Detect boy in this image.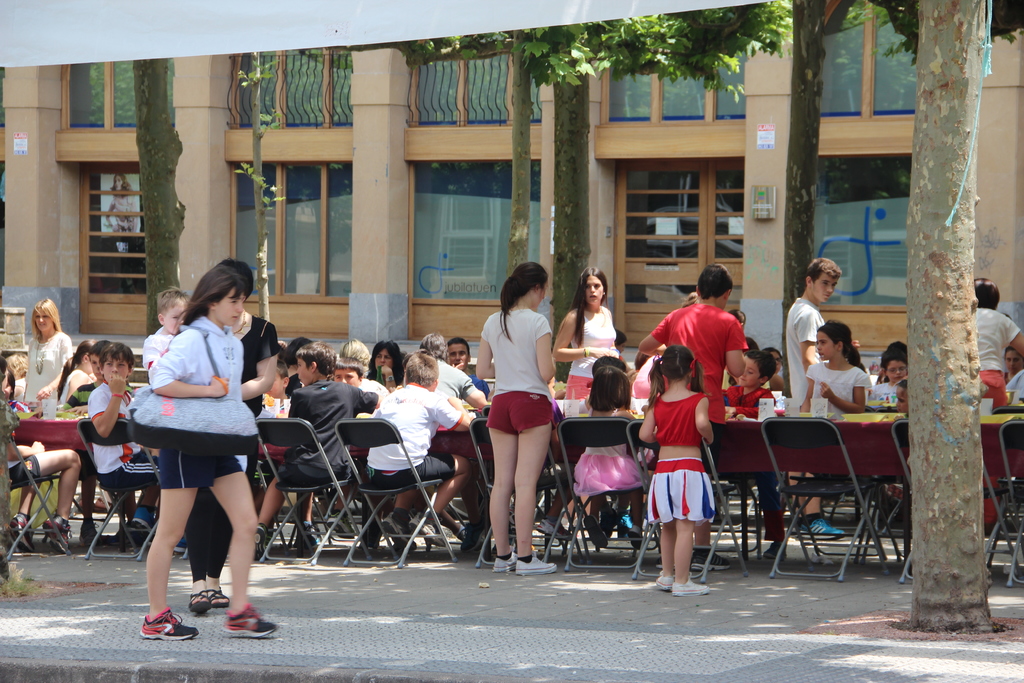
Detection: bbox=(360, 351, 474, 572).
